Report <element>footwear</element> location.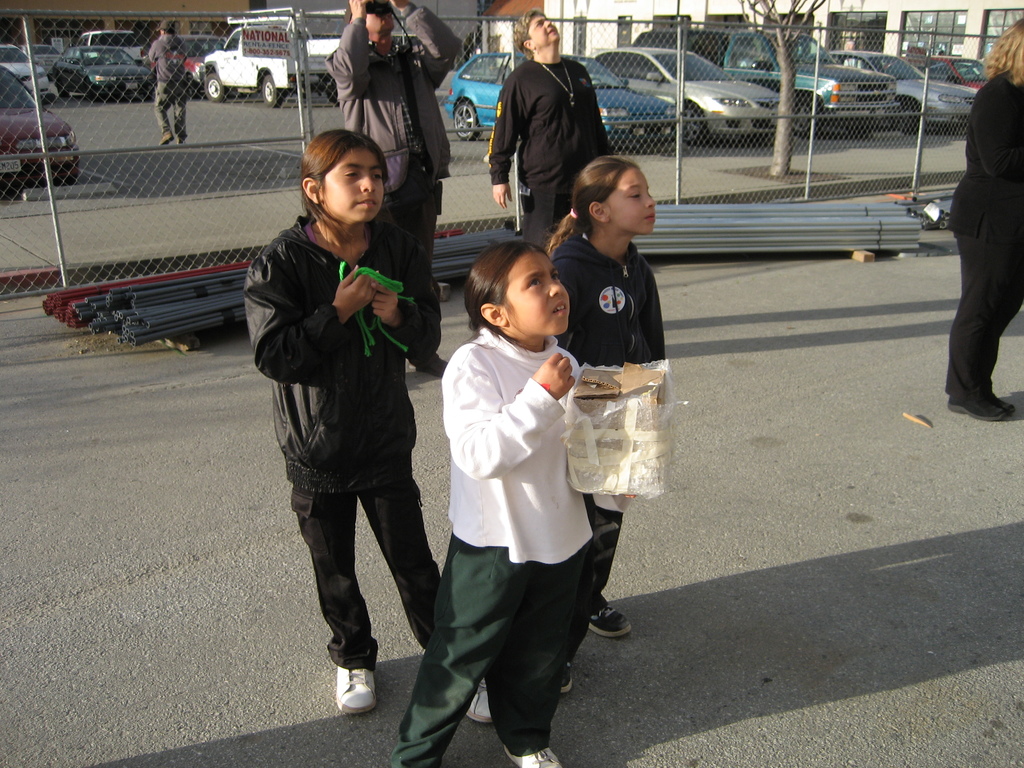
Report: select_region(320, 637, 377, 737).
